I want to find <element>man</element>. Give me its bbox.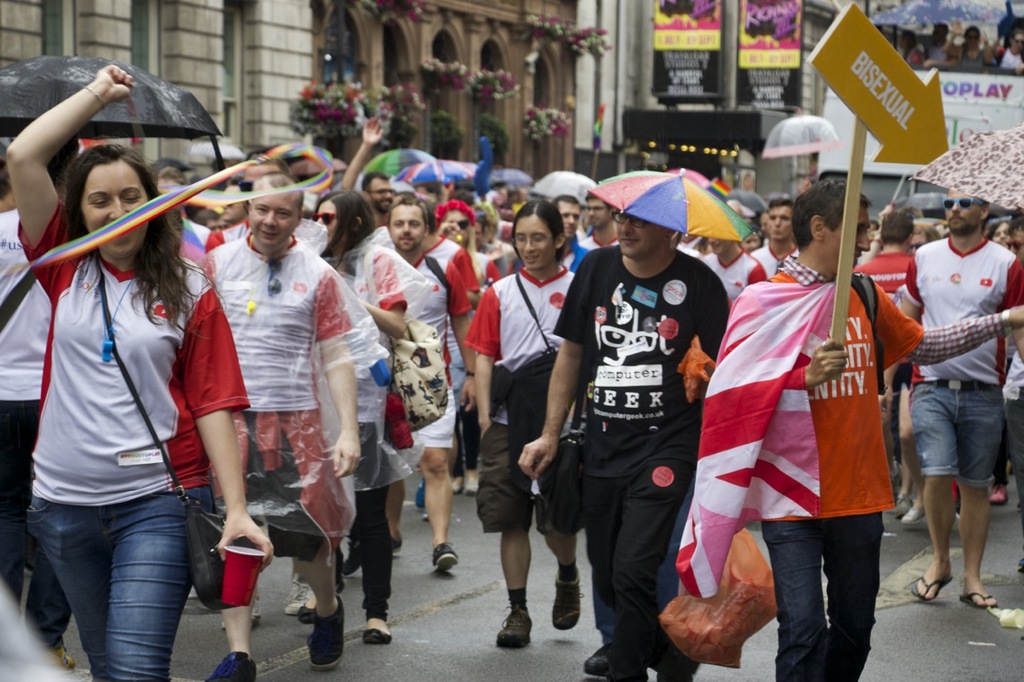
703:174:1023:681.
